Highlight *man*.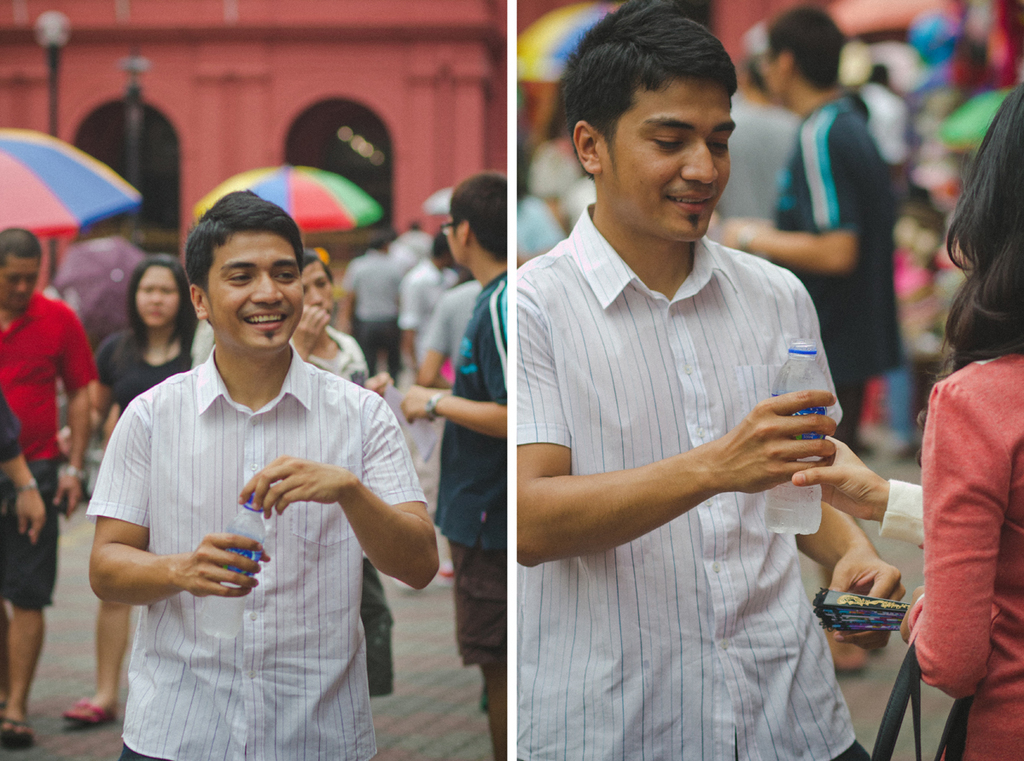
Highlighted region: <box>402,178,528,760</box>.
